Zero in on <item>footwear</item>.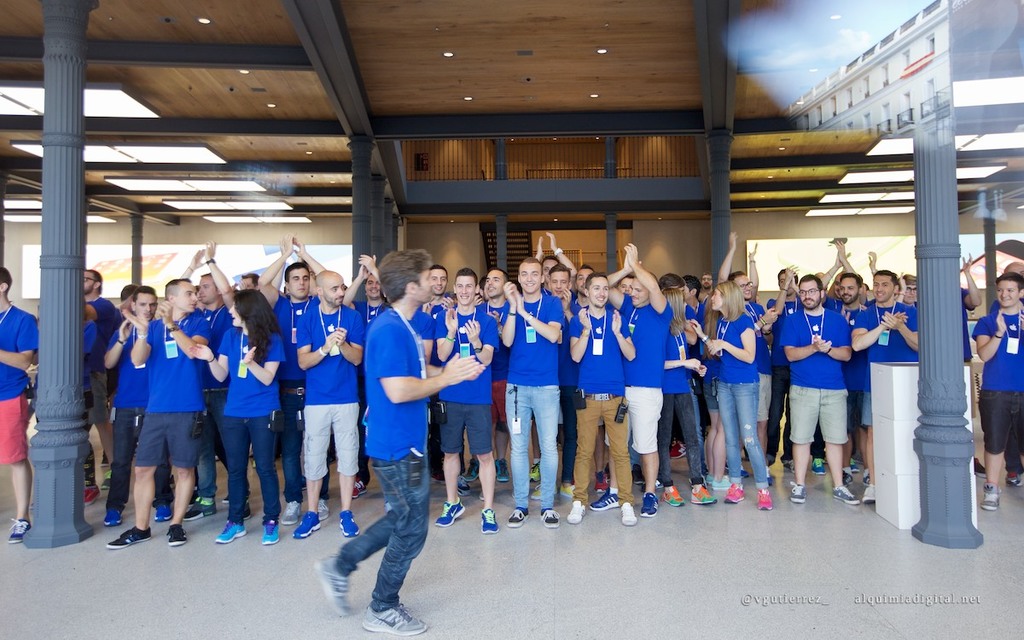
Zeroed in: (596,473,609,492).
